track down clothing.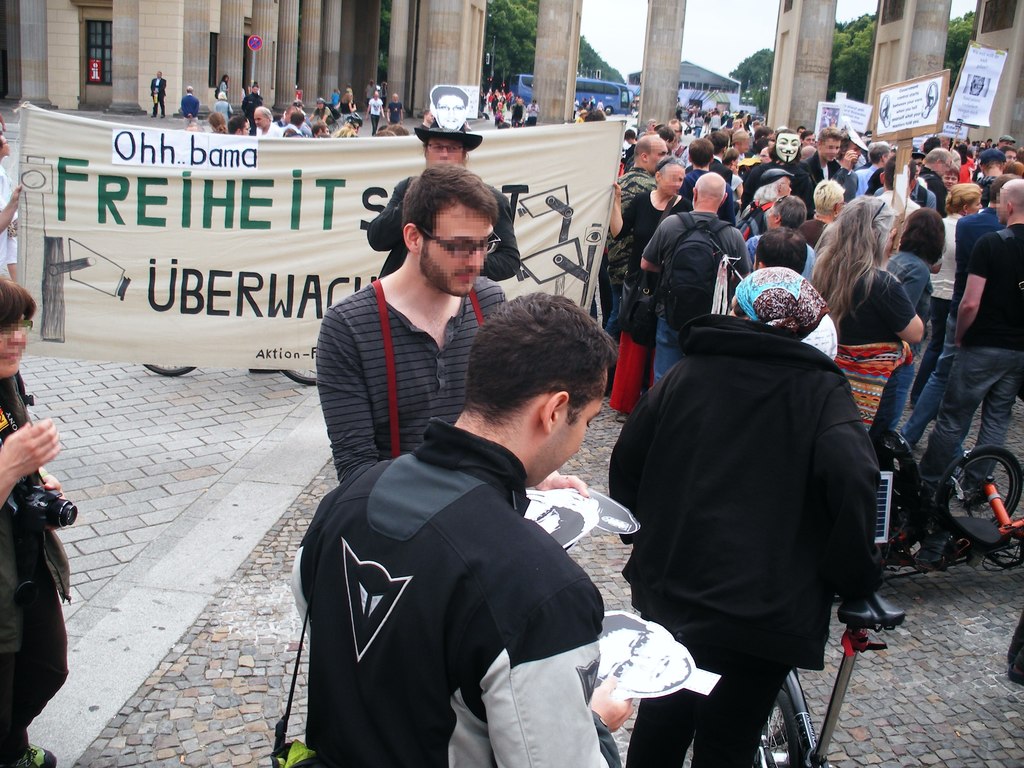
Tracked to bbox(794, 155, 843, 219).
